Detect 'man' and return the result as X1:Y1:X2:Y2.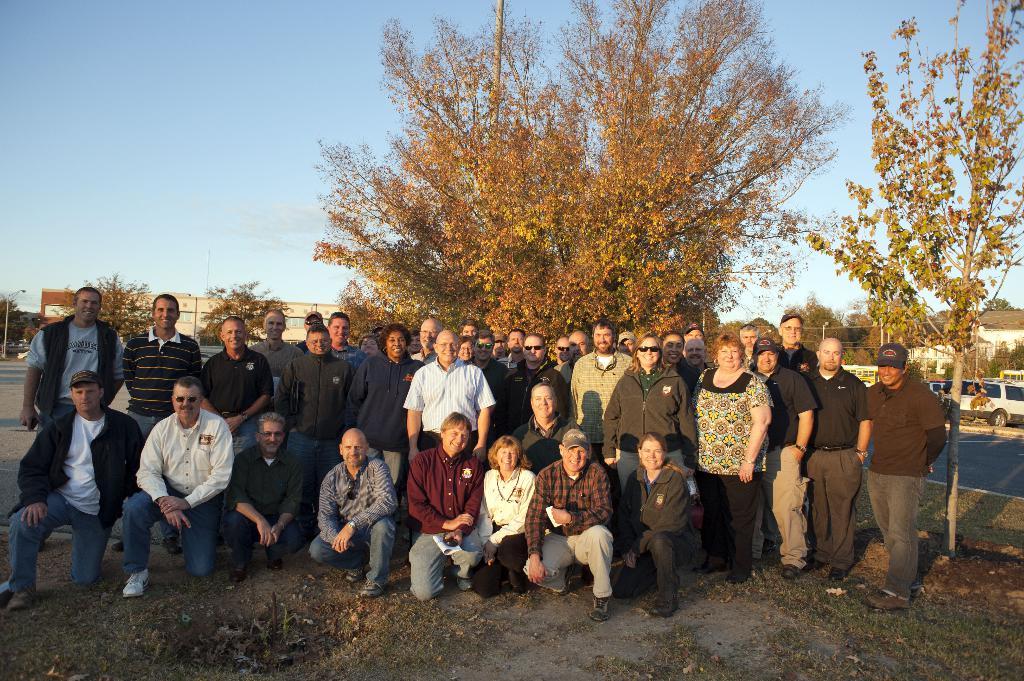
866:342:947:609.
